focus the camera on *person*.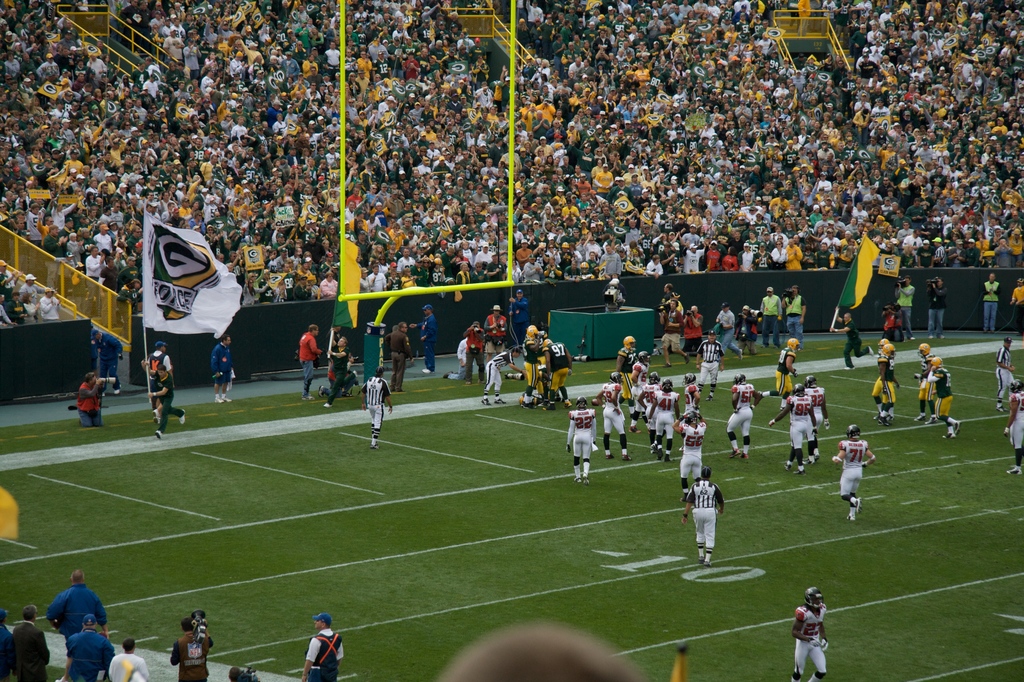
Focus region: 924,354,960,437.
